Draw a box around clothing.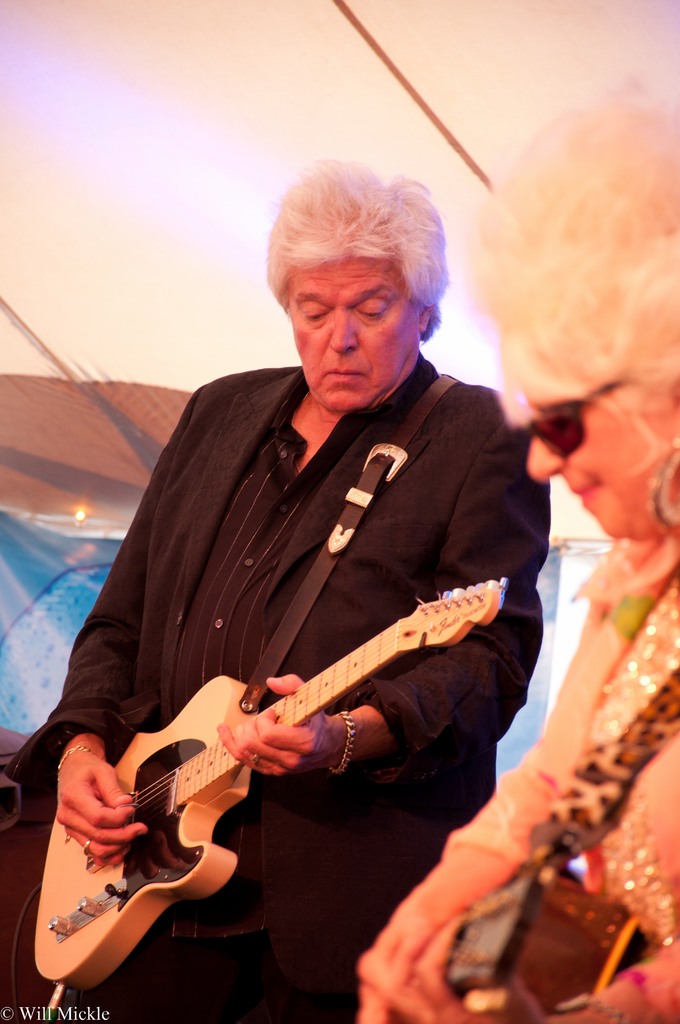
(x1=442, y1=538, x2=679, y2=1023).
